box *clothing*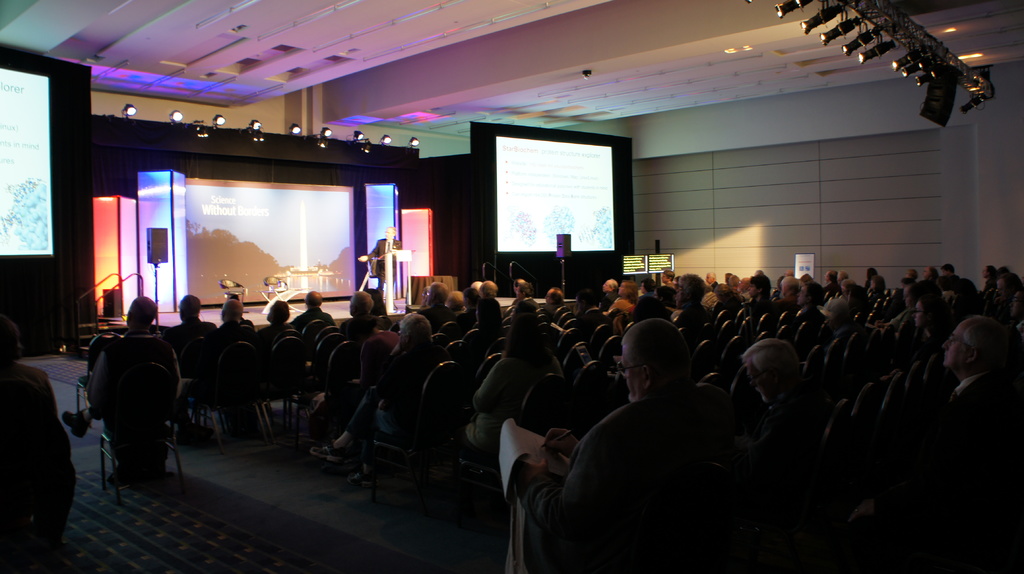
locate(533, 342, 750, 568)
